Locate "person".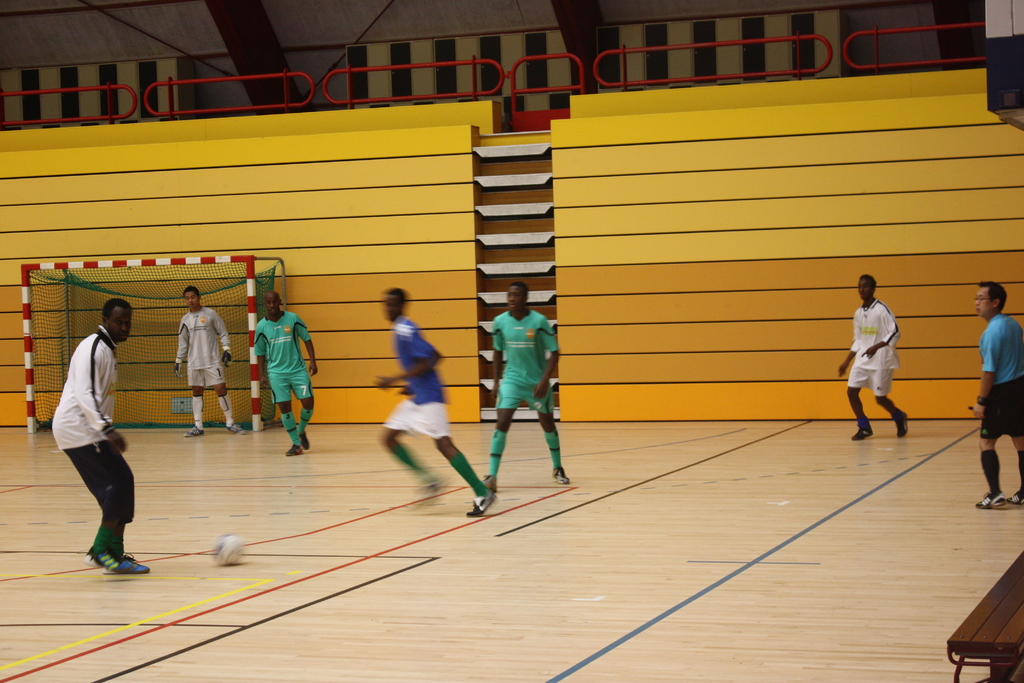
Bounding box: bbox=(832, 270, 911, 445).
